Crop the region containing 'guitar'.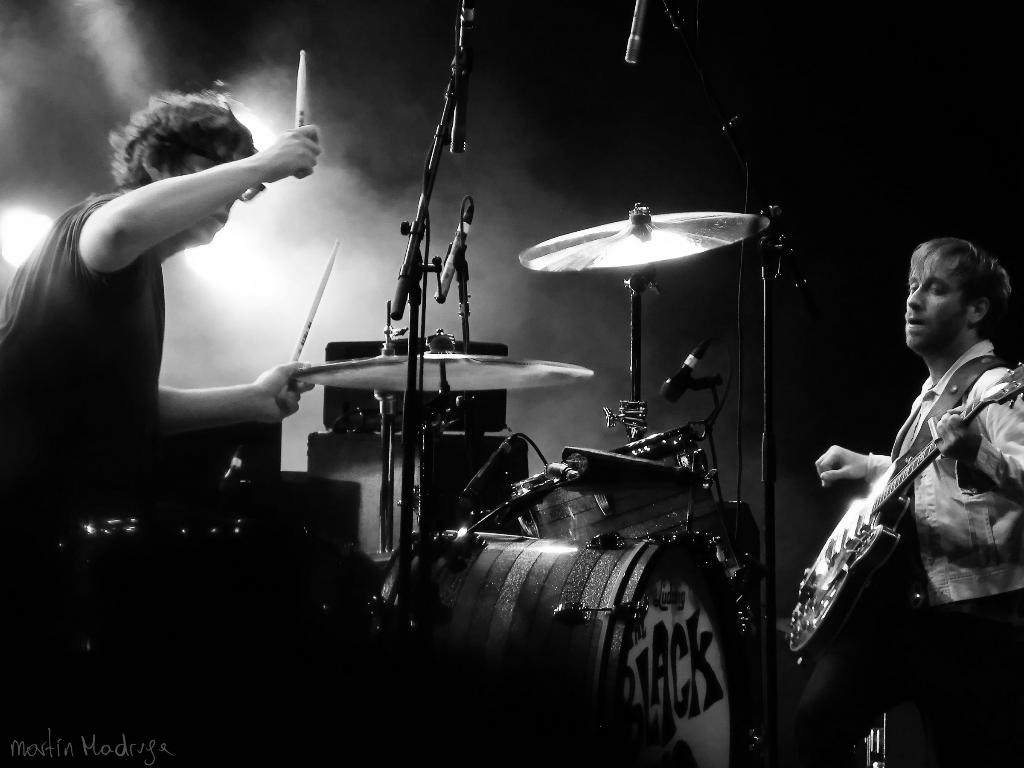
Crop region: 803:336:1012:654.
